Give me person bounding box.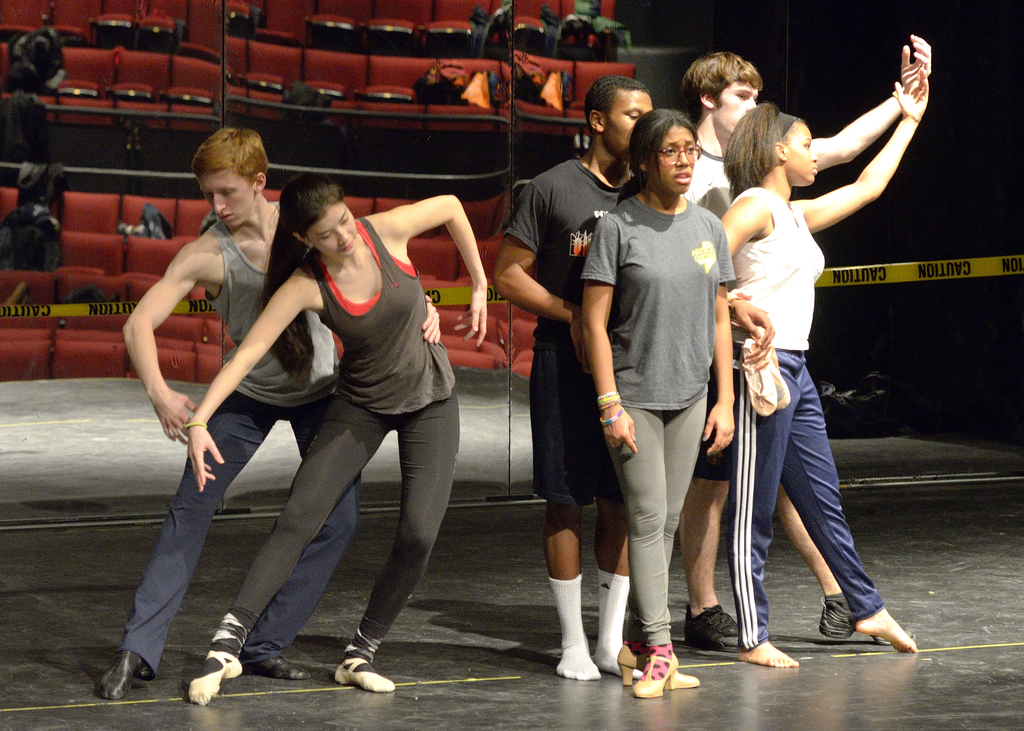
{"x1": 105, "y1": 135, "x2": 451, "y2": 705}.
